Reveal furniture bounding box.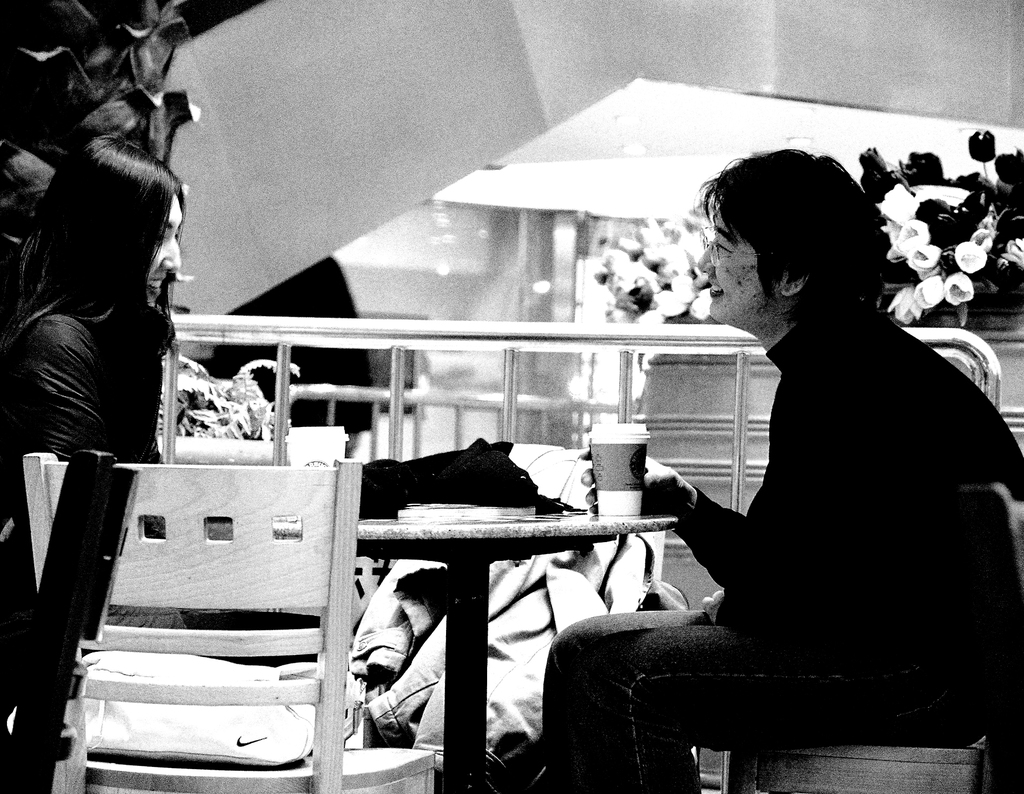
Revealed: l=966, t=490, r=1023, b=684.
